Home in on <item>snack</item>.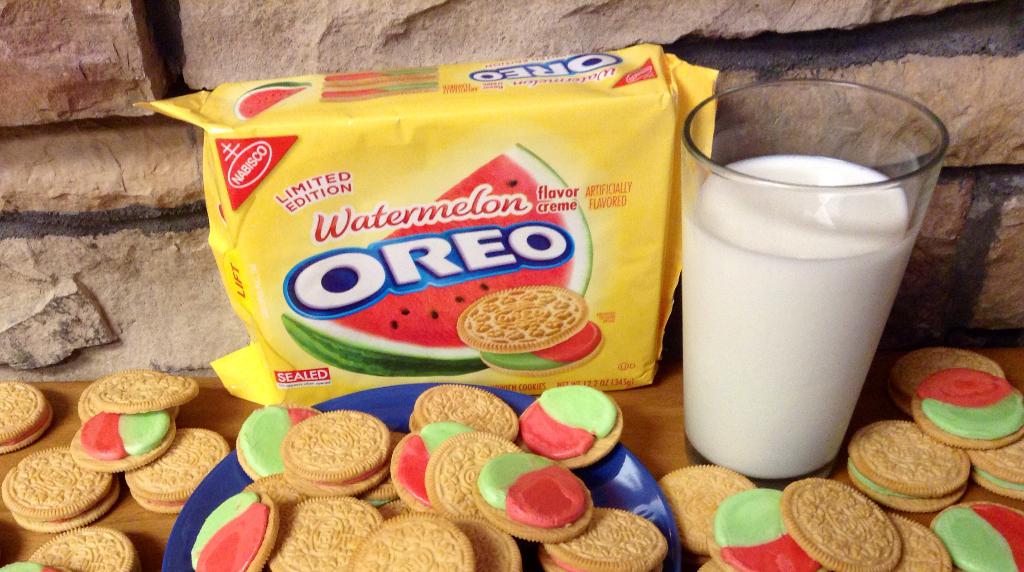
Homed in at <box>395,421,470,507</box>.
